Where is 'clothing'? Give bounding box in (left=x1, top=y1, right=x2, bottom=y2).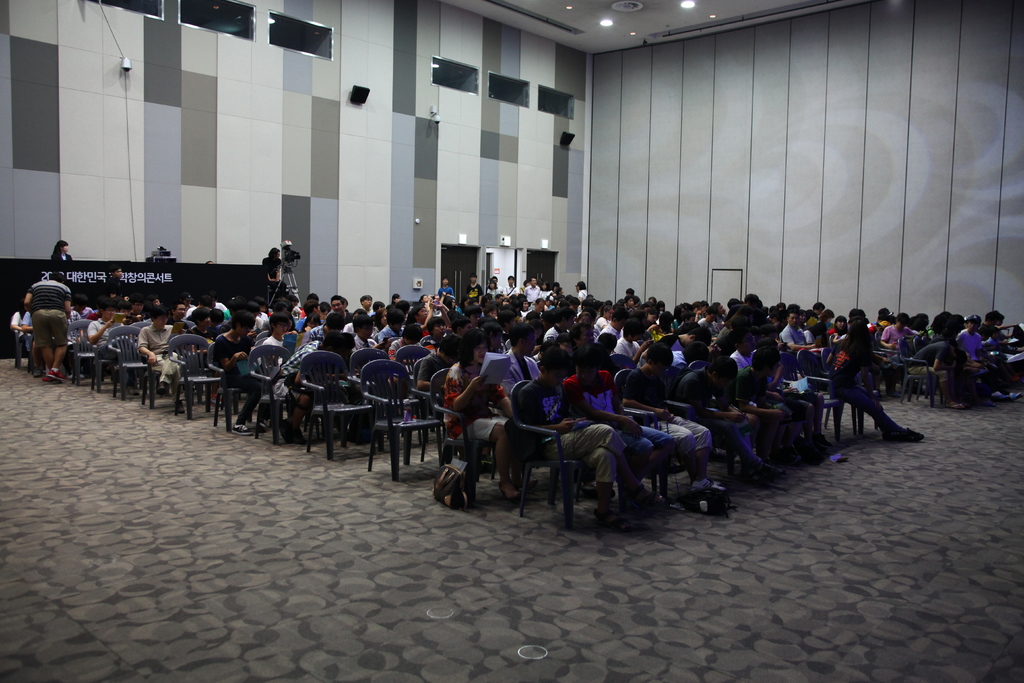
(left=702, top=316, right=726, bottom=340).
